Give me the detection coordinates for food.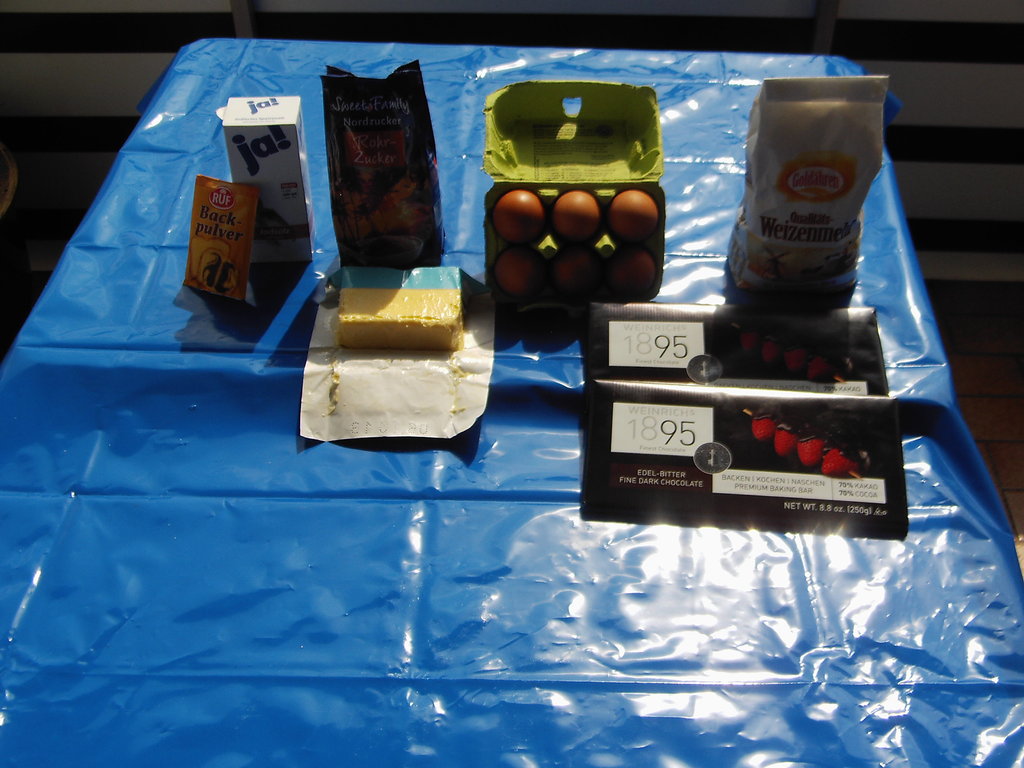
box=[493, 190, 543, 246].
